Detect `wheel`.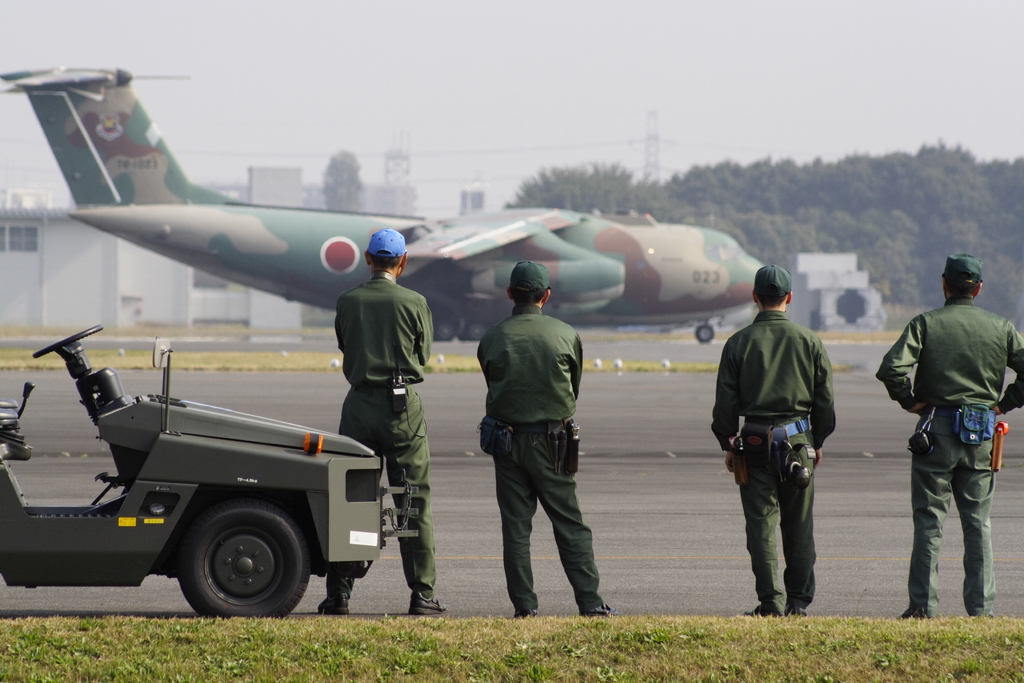
Detected at [31,325,105,359].
